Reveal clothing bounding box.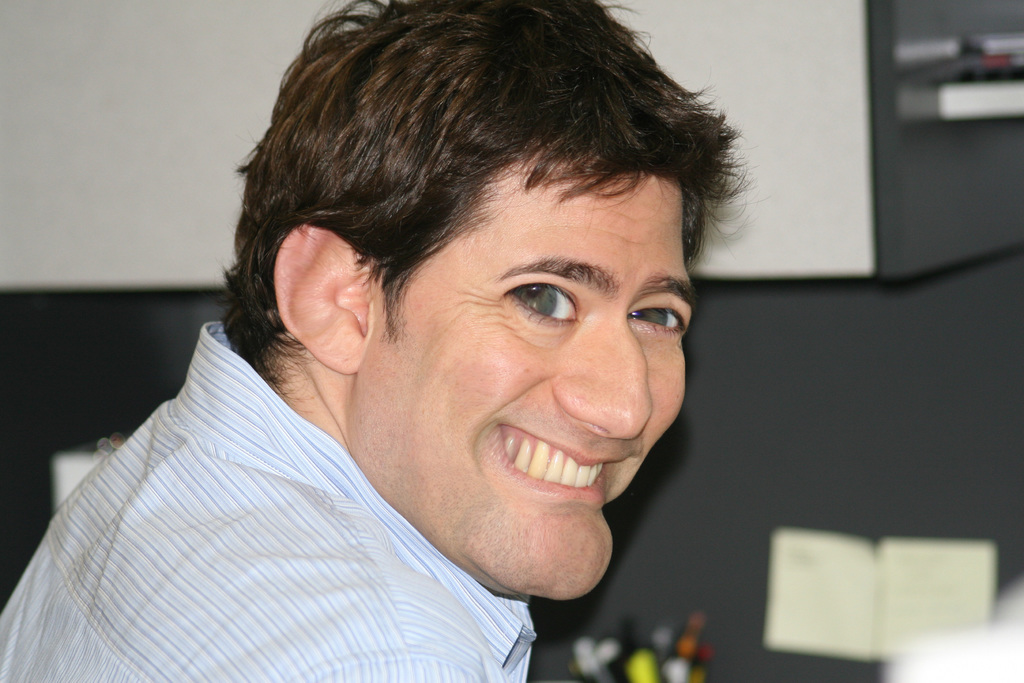
Revealed: bbox(22, 284, 534, 673).
